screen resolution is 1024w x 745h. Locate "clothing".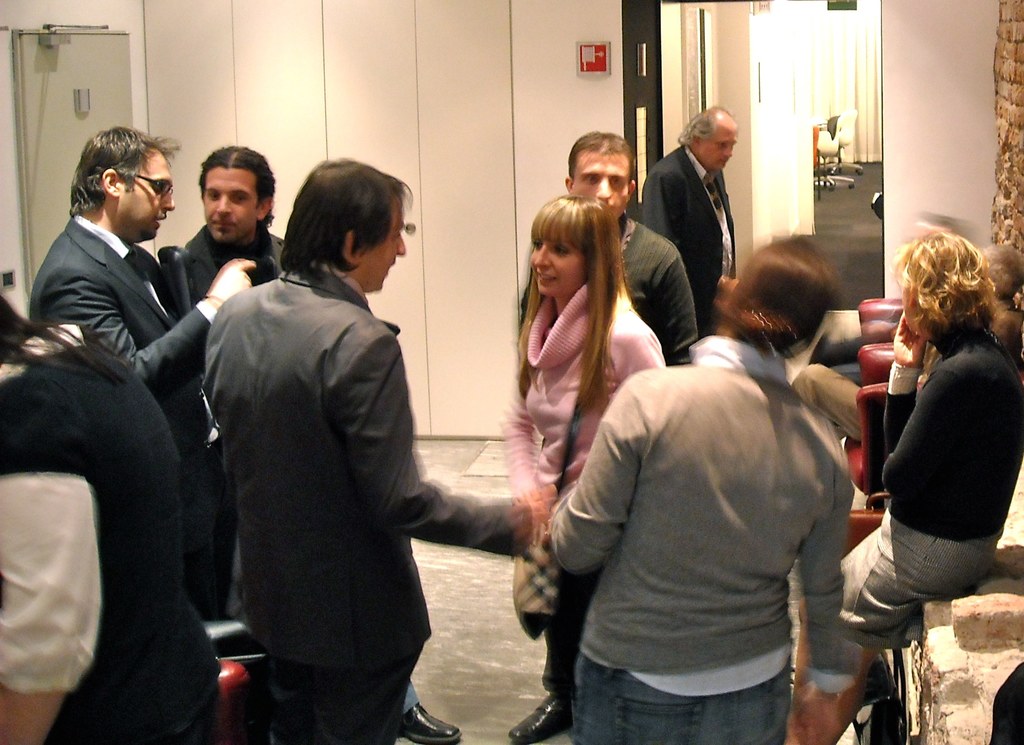
region(632, 148, 738, 333).
